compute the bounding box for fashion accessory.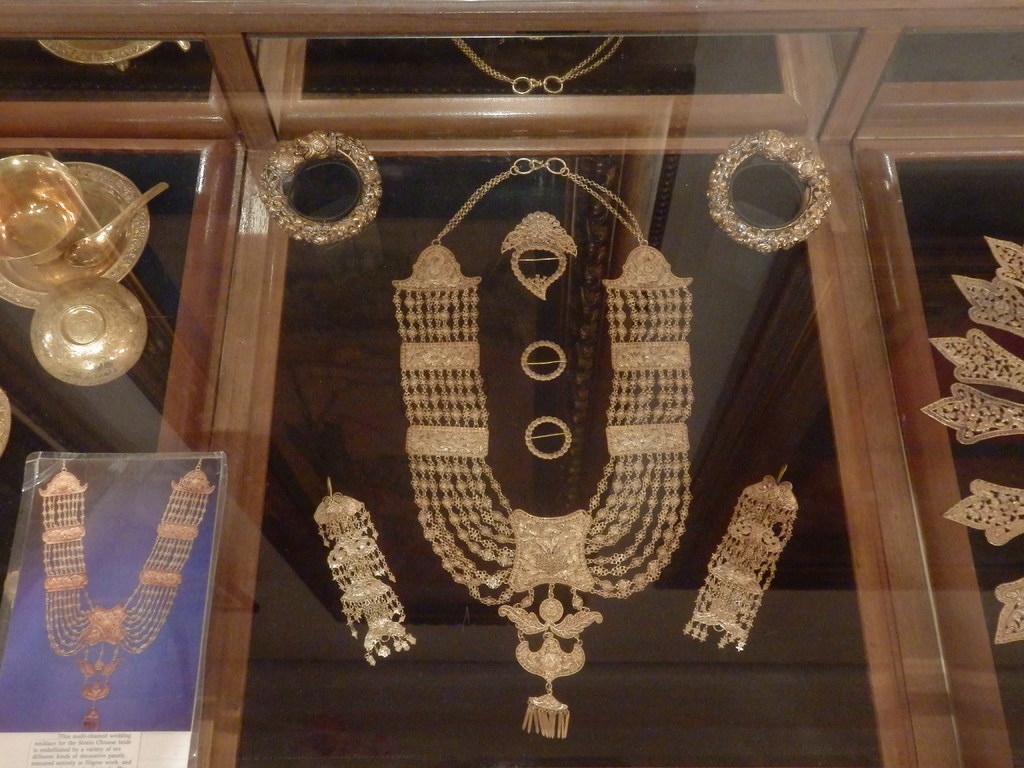
(left=391, top=154, right=696, bottom=737).
